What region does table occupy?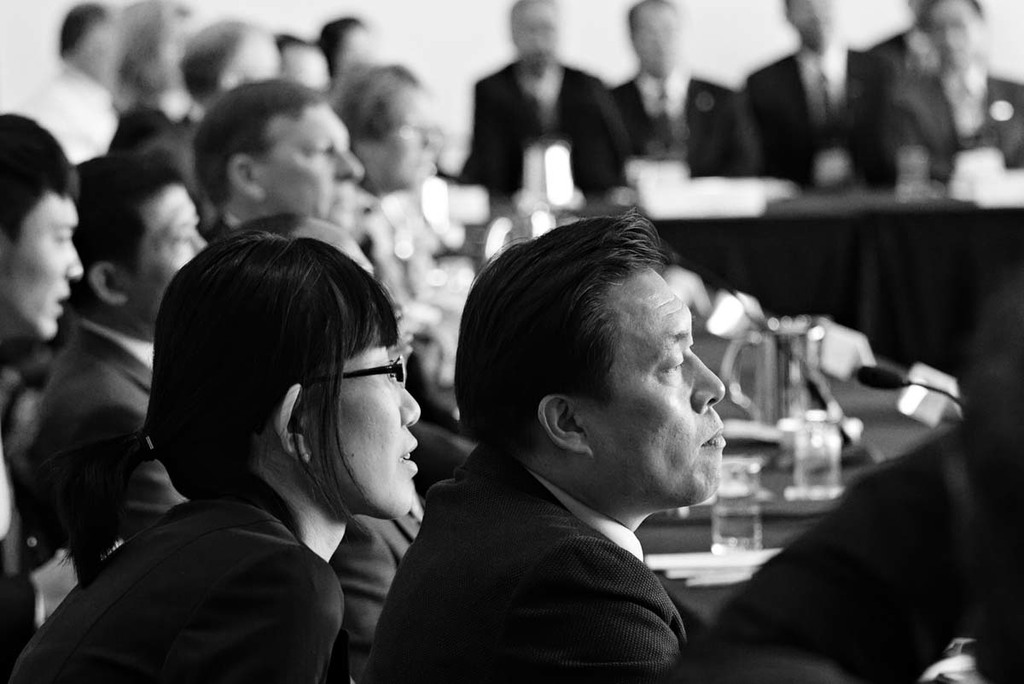
box=[416, 185, 1023, 629].
